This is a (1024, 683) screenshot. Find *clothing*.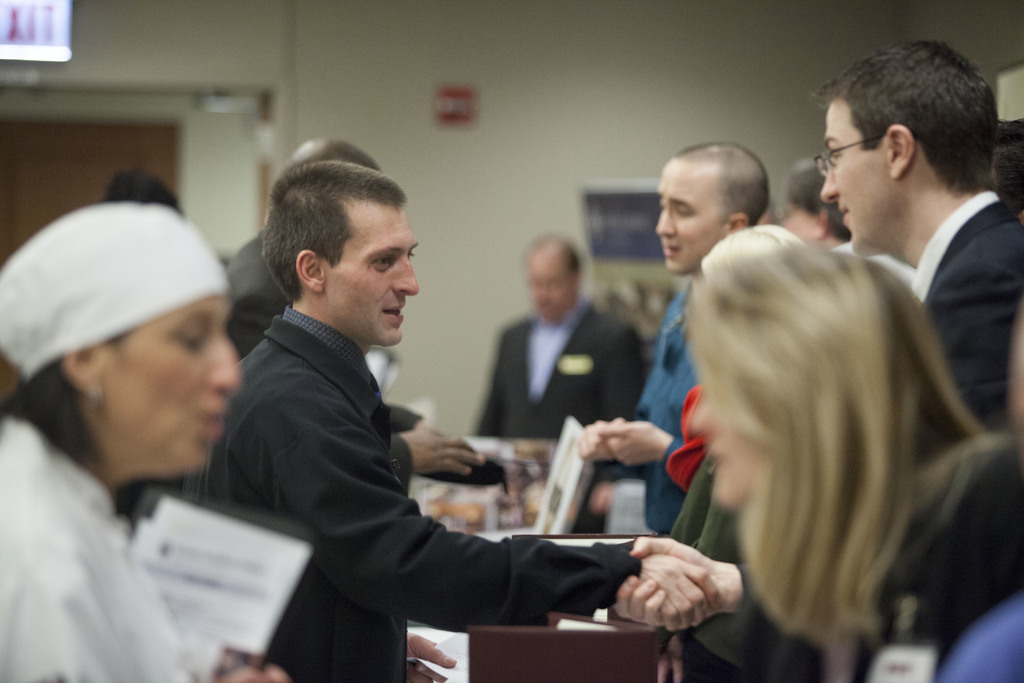
Bounding box: locate(657, 450, 757, 682).
